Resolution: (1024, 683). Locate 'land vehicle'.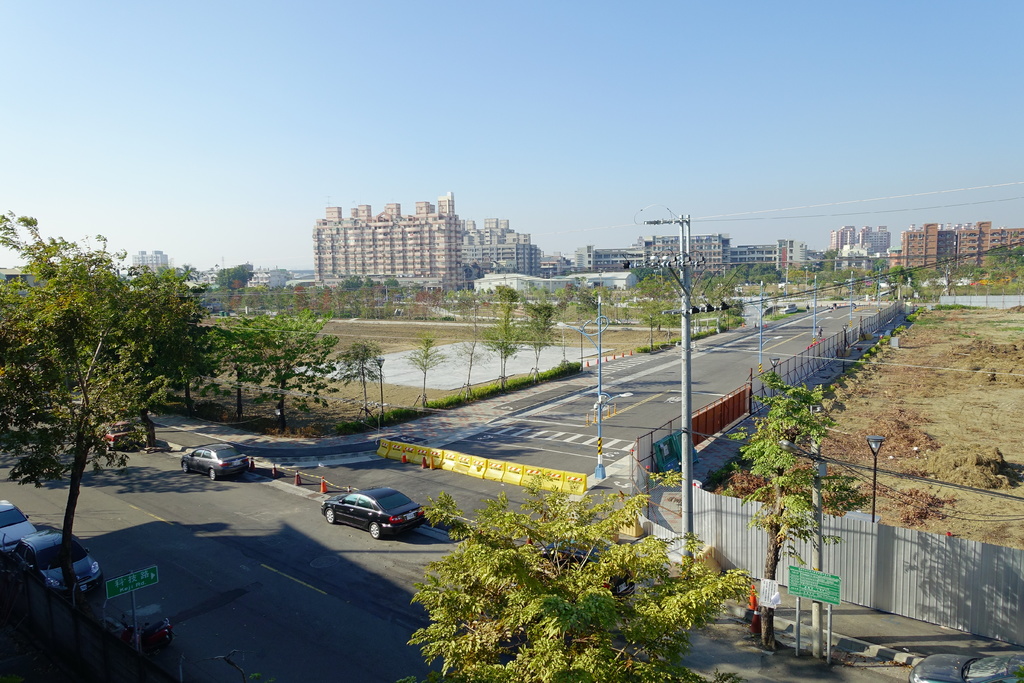
[178,442,253,486].
